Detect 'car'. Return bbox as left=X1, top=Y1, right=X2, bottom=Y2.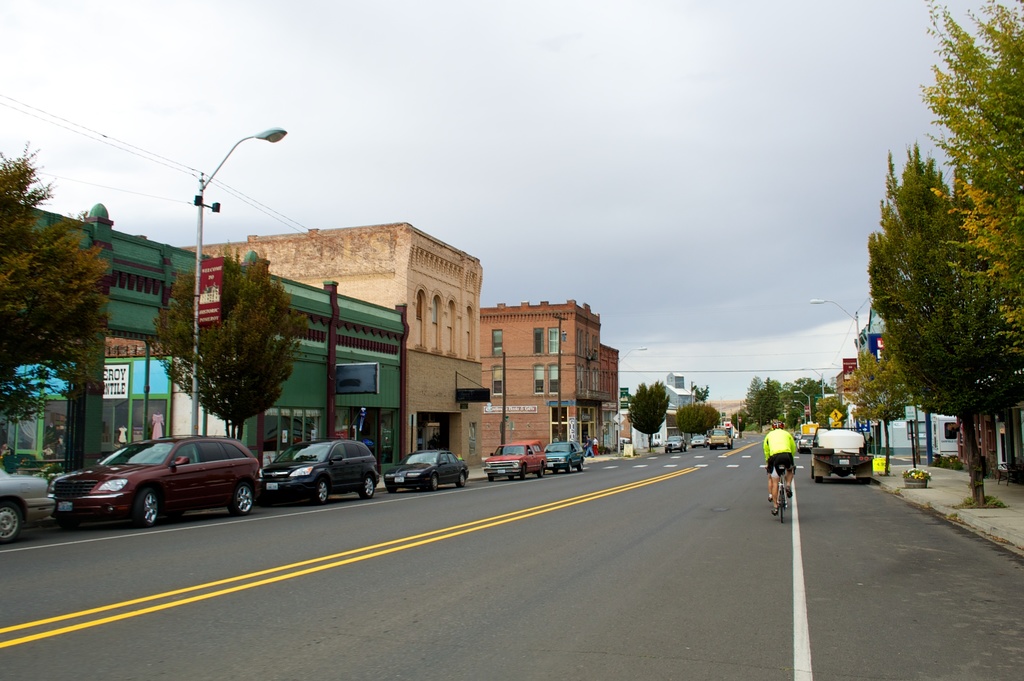
left=666, top=438, right=689, bottom=450.
